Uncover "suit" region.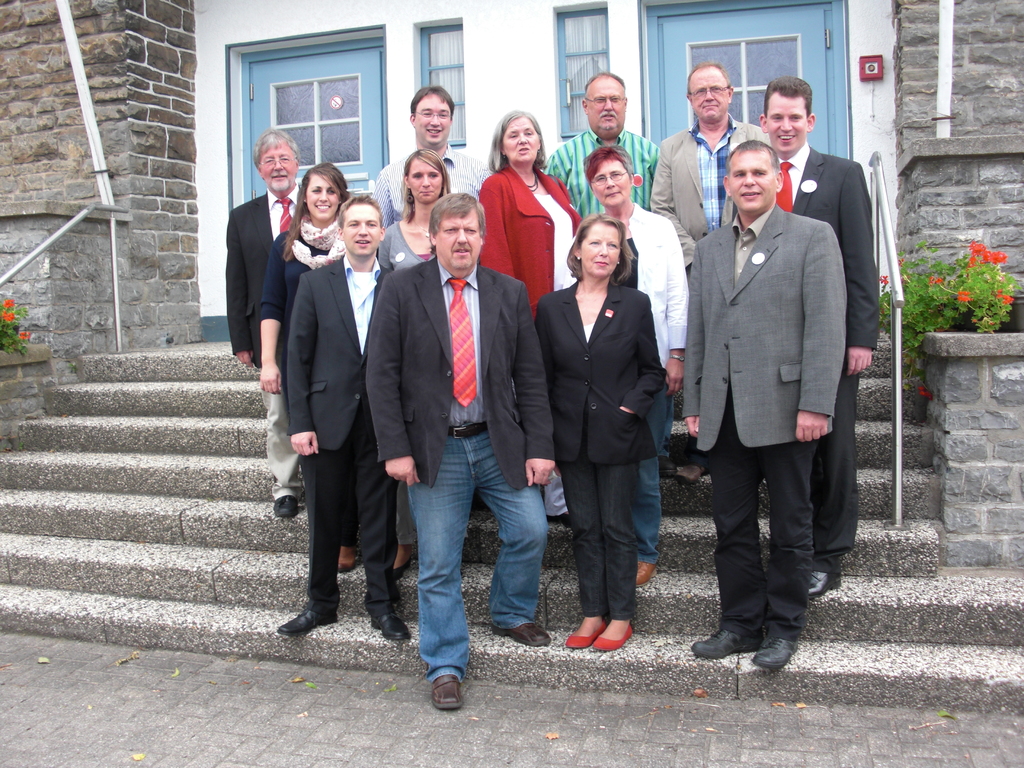
Uncovered: x1=536 y1=211 x2=673 y2=652.
